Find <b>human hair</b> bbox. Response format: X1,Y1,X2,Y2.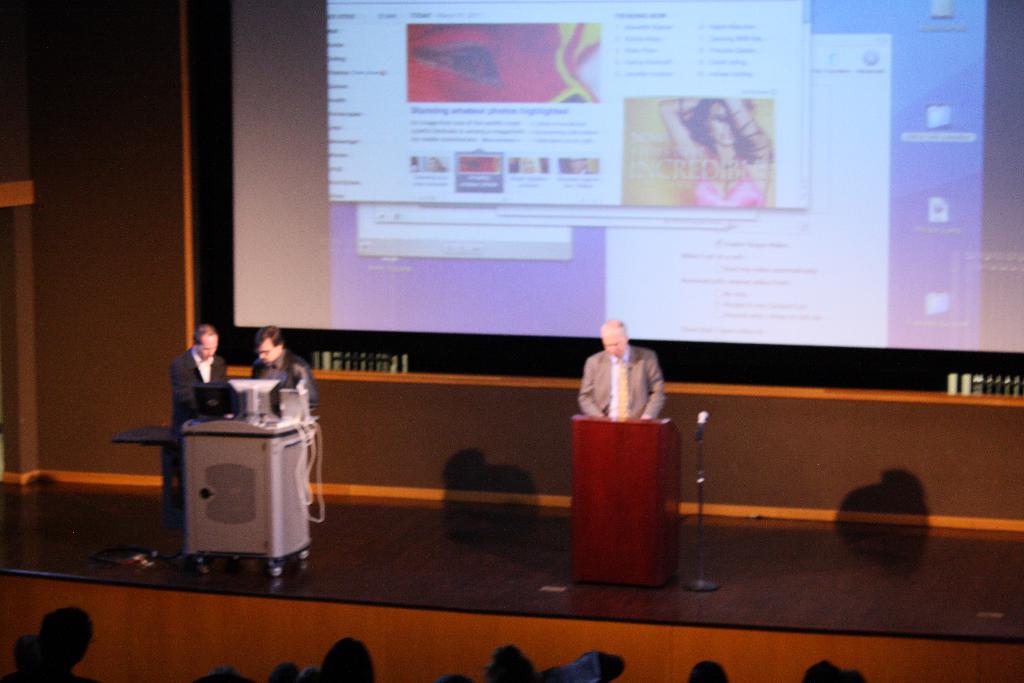
320,635,375,682.
